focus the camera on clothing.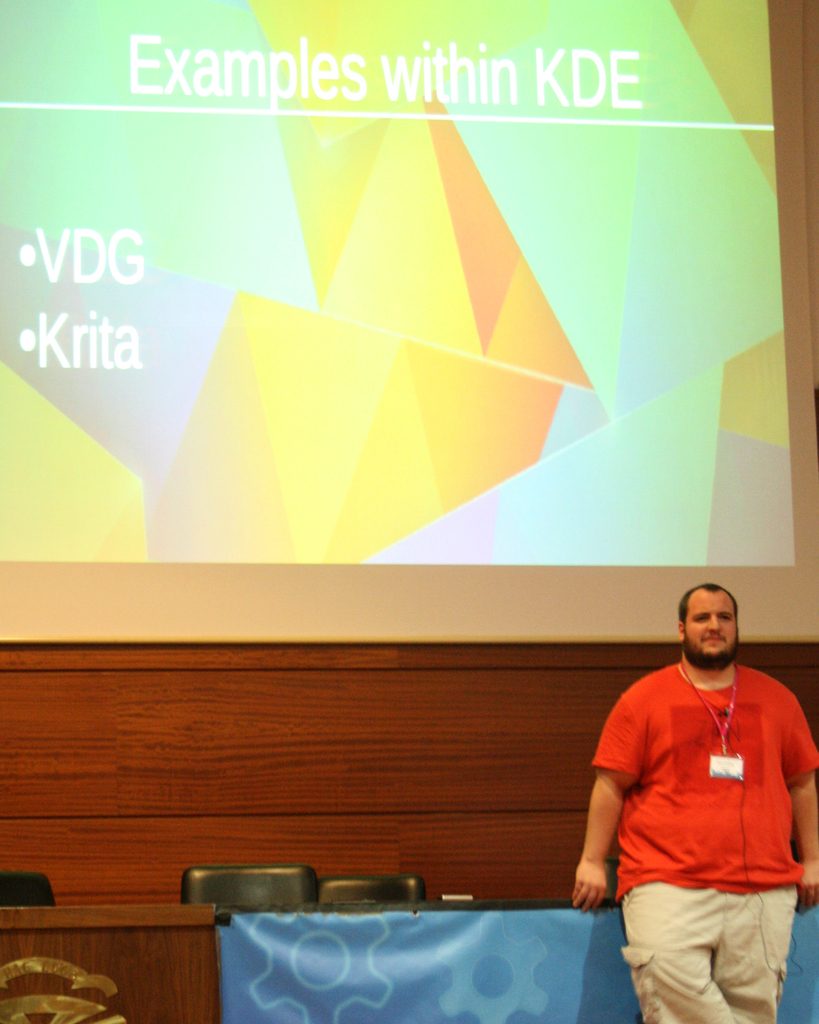
Focus region: box(594, 622, 799, 978).
